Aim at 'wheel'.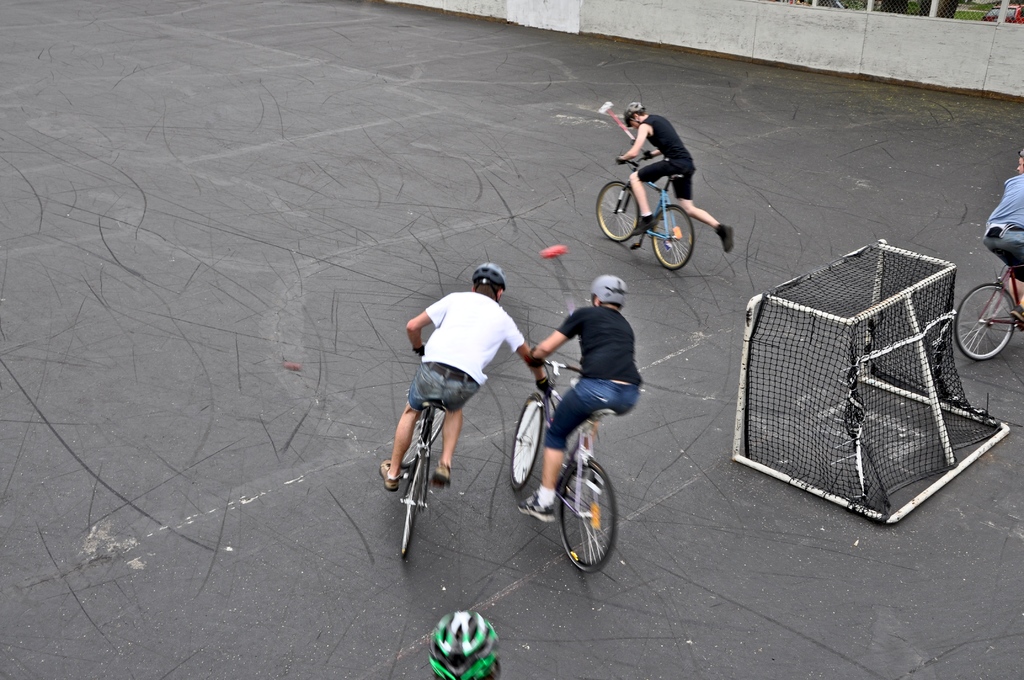
Aimed at <box>508,393,546,491</box>.
